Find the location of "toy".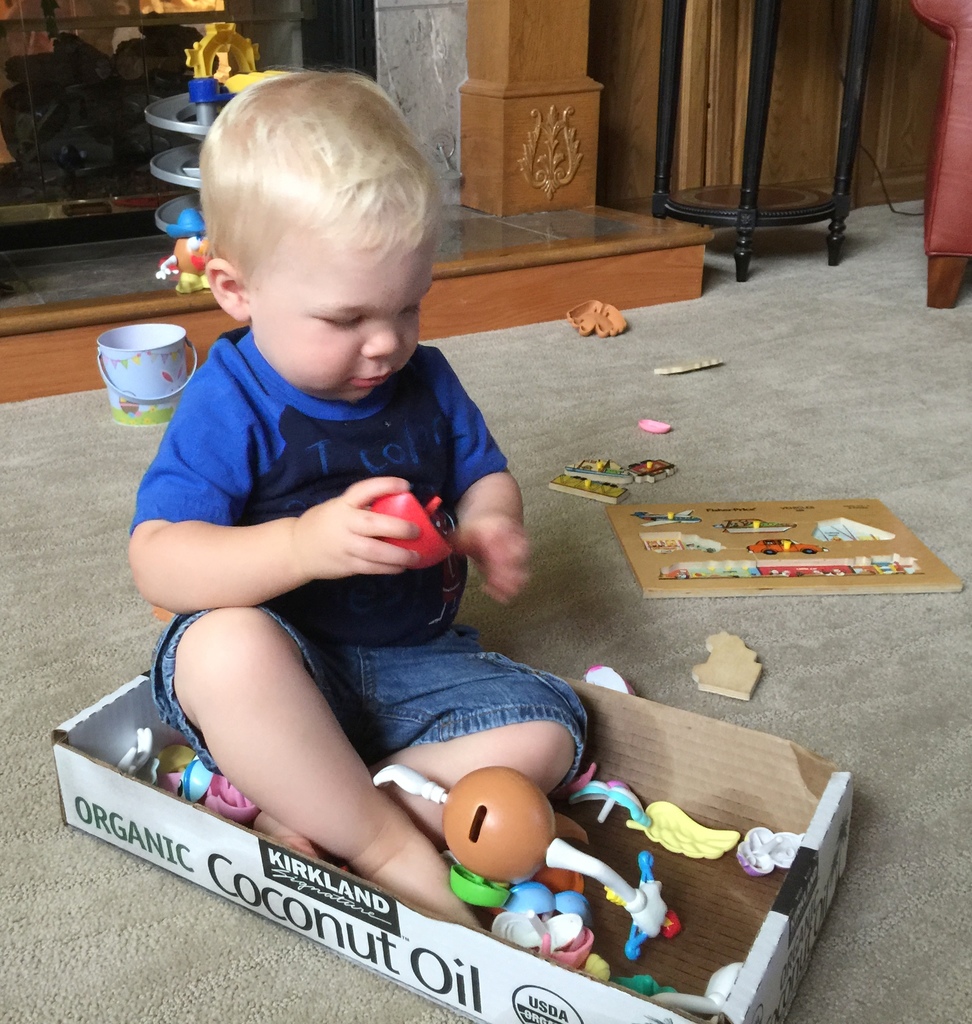
Location: (left=503, top=887, right=589, bottom=916).
